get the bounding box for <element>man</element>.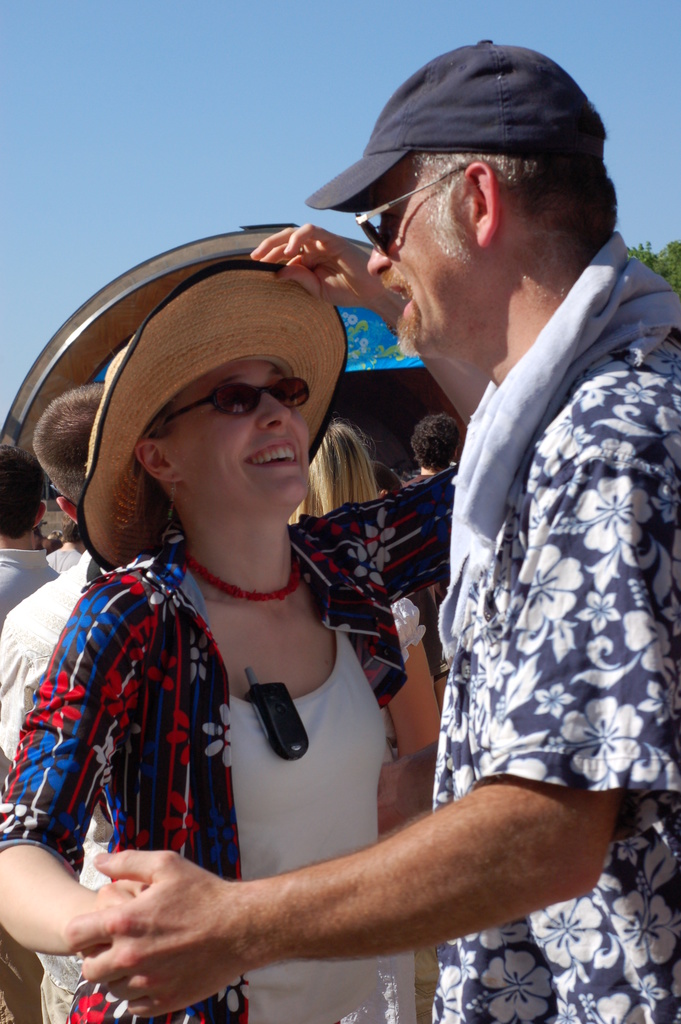
BBox(0, 383, 112, 1023).
